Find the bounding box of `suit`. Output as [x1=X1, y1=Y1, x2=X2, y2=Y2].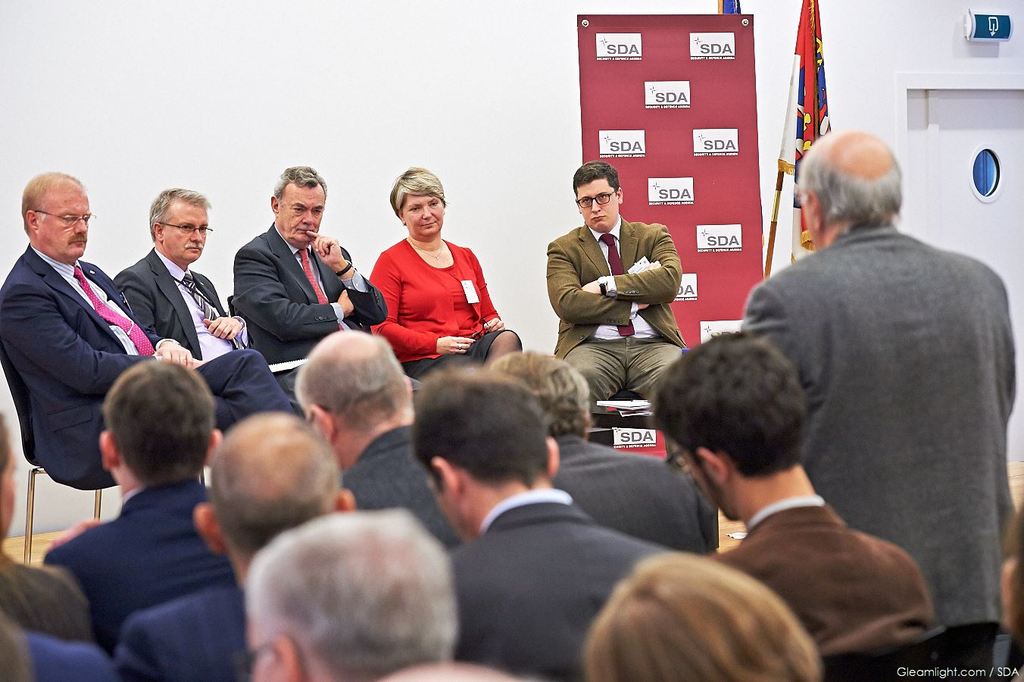
[x1=117, y1=581, x2=239, y2=681].
